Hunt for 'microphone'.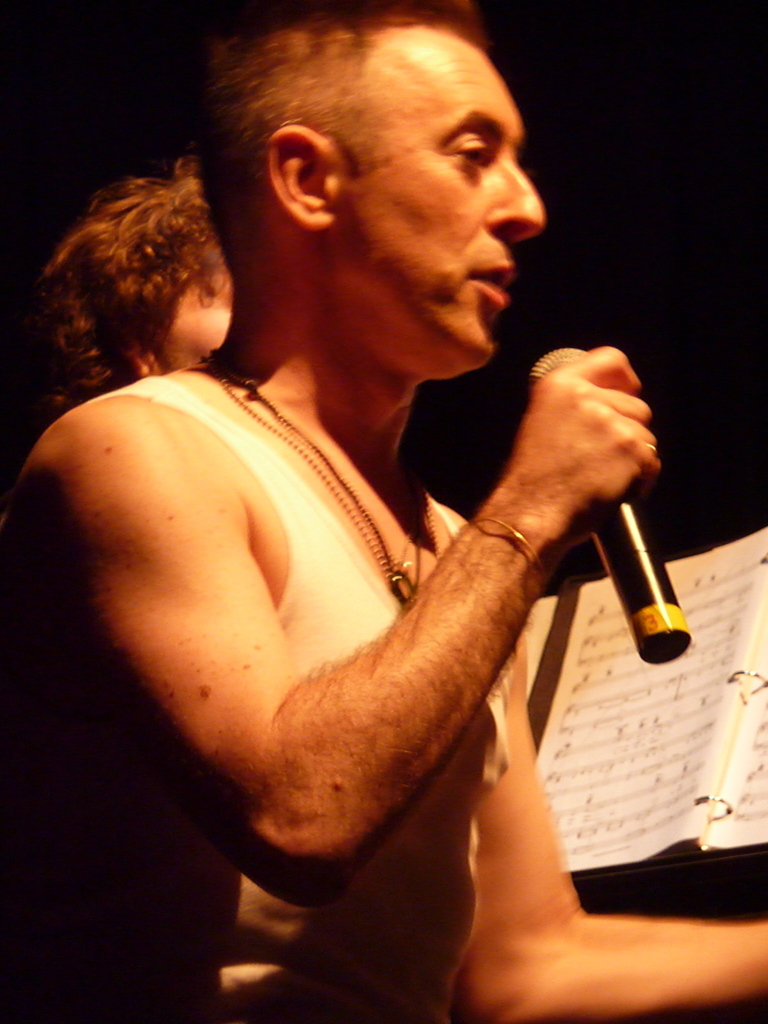
Hunted down at 527:344:692:666.
